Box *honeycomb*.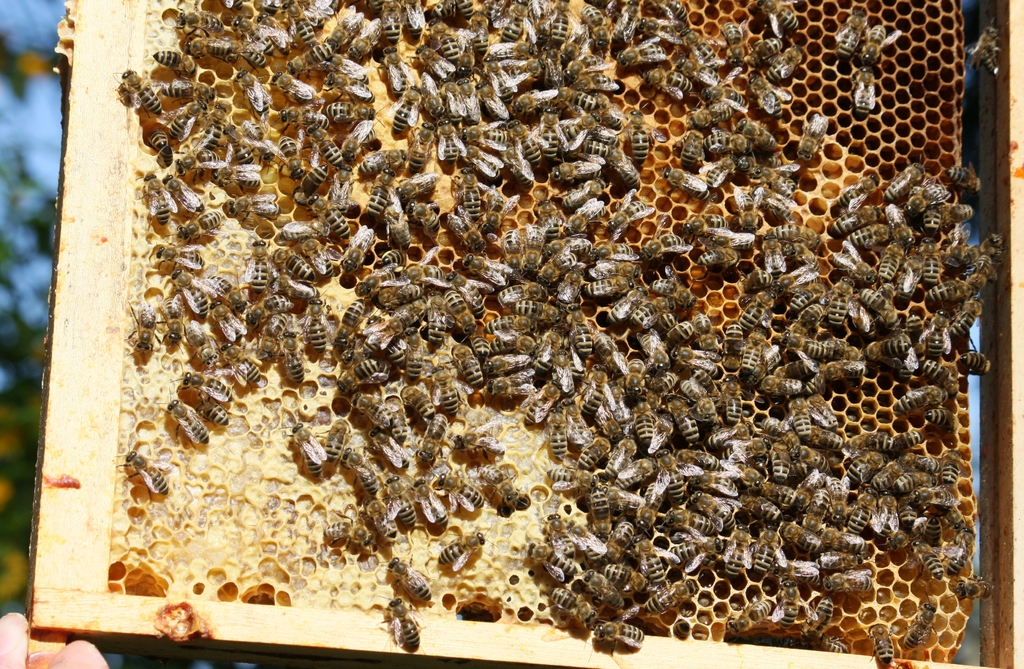
rect(111, 0, 976, 654).
